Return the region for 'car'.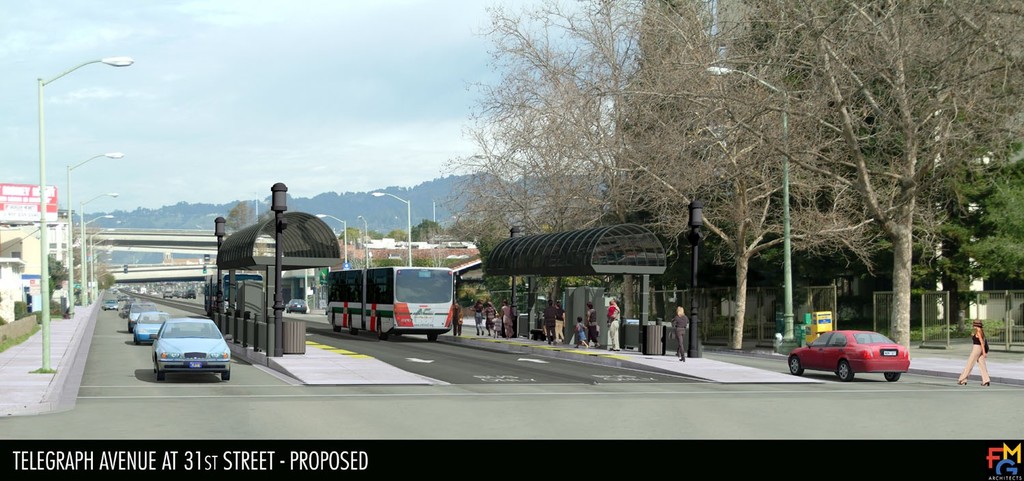
Rect(130, 302, 154, 328).
